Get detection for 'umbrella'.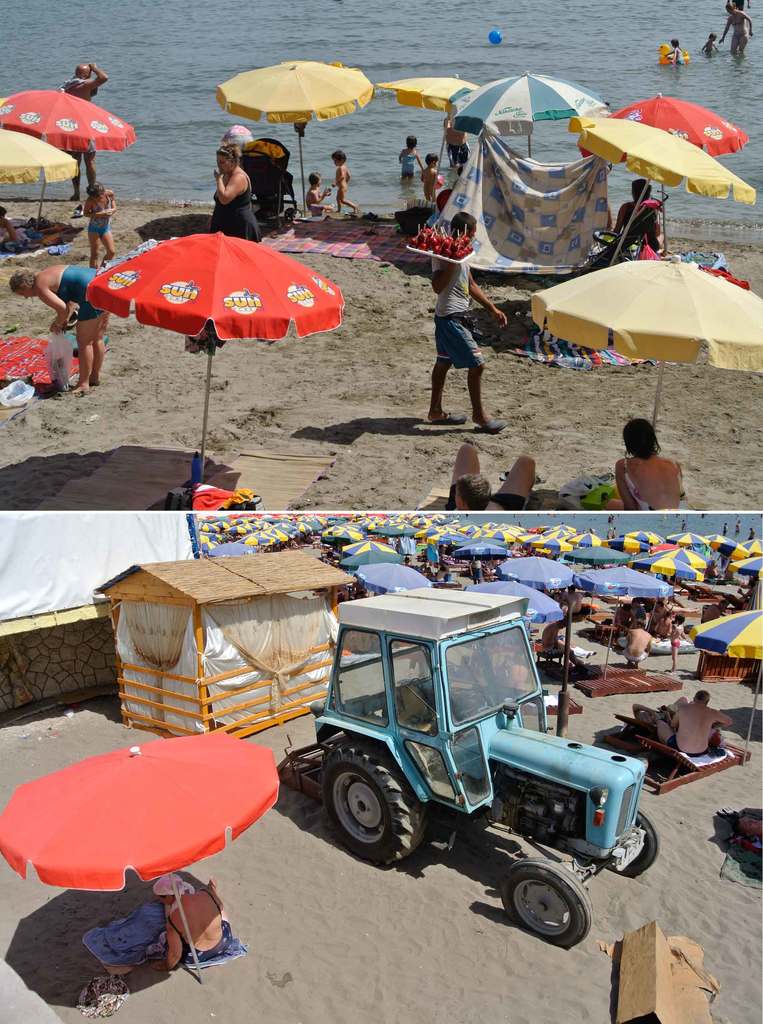
Detection: [450,71,602,161].
